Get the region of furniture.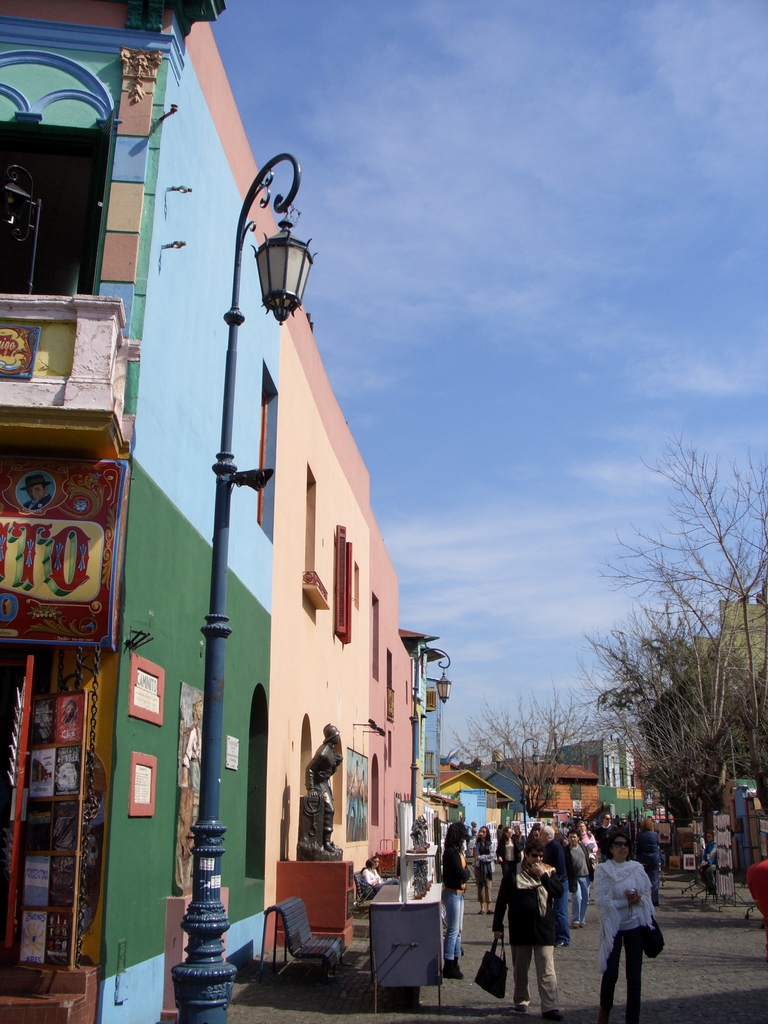
crop(677, 860, 756, 929).
